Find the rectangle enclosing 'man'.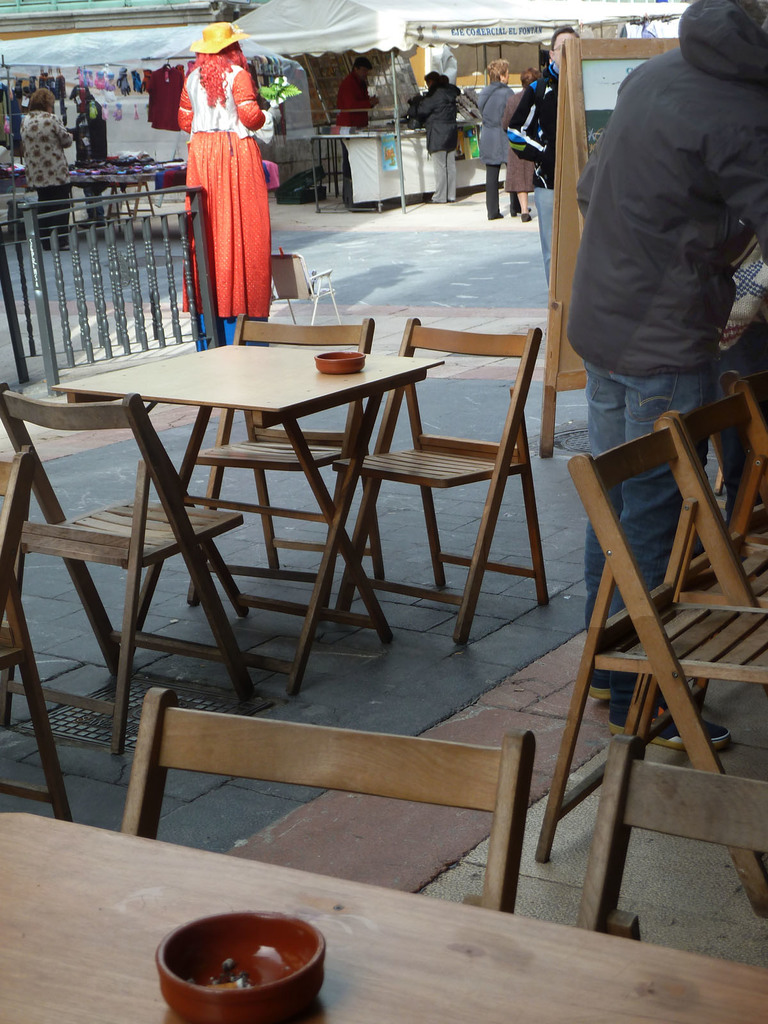
(x1=464, y1=63, x2=543, y2=213).
